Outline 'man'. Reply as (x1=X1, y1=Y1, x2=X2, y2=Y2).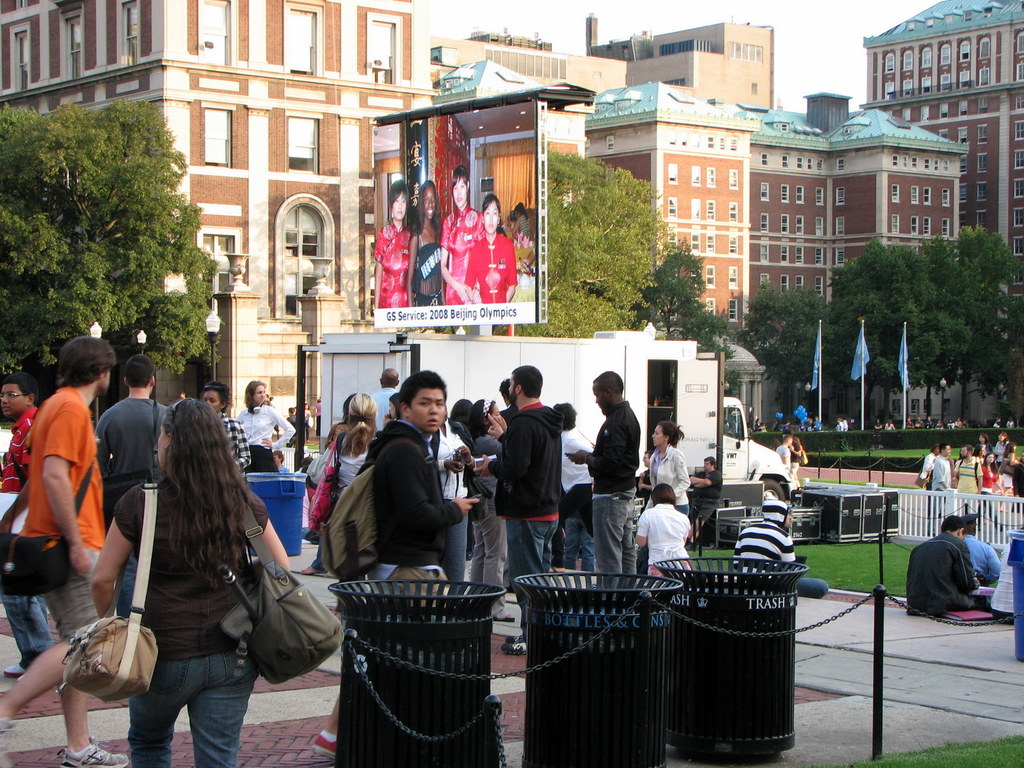
(x1=780, y1=429, x2=803, y2=489).
